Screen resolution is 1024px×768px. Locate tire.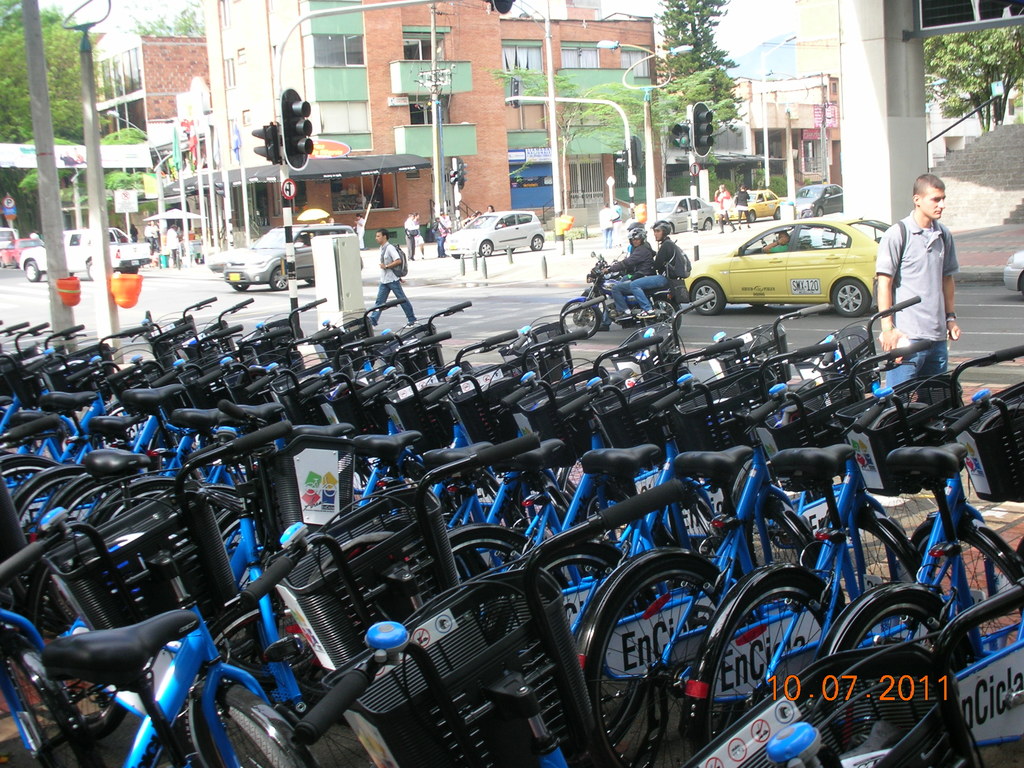
bbox=(95, 488, 174, 526).
